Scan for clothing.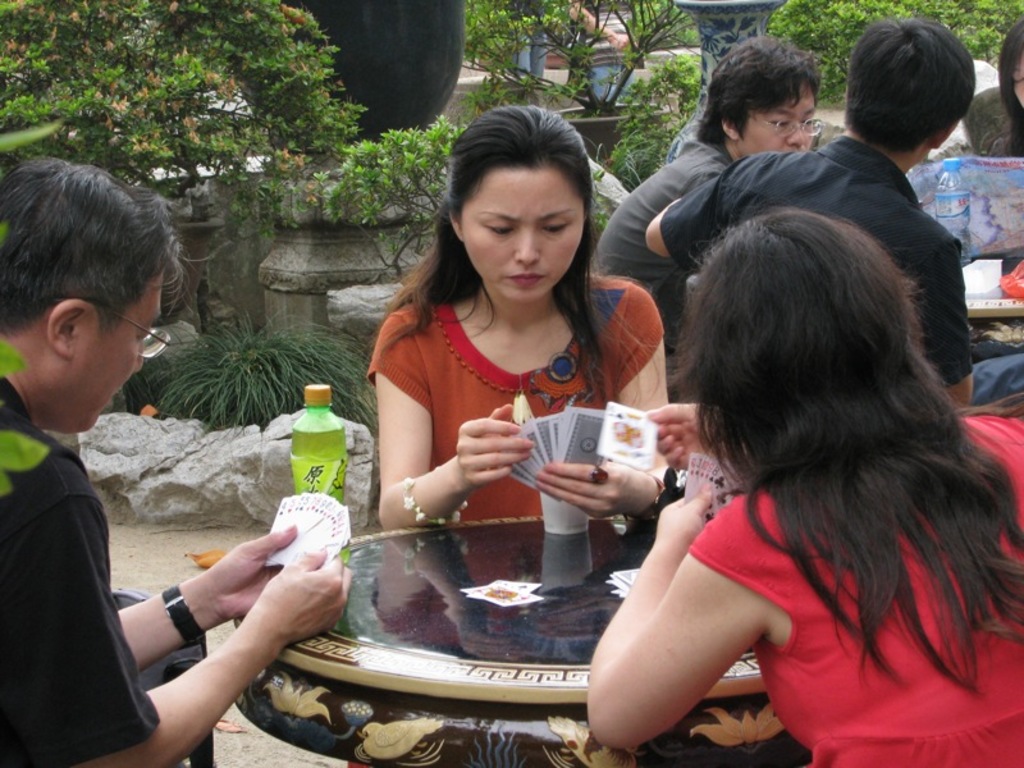
Scan result: (660, 133, 1023, 421).
